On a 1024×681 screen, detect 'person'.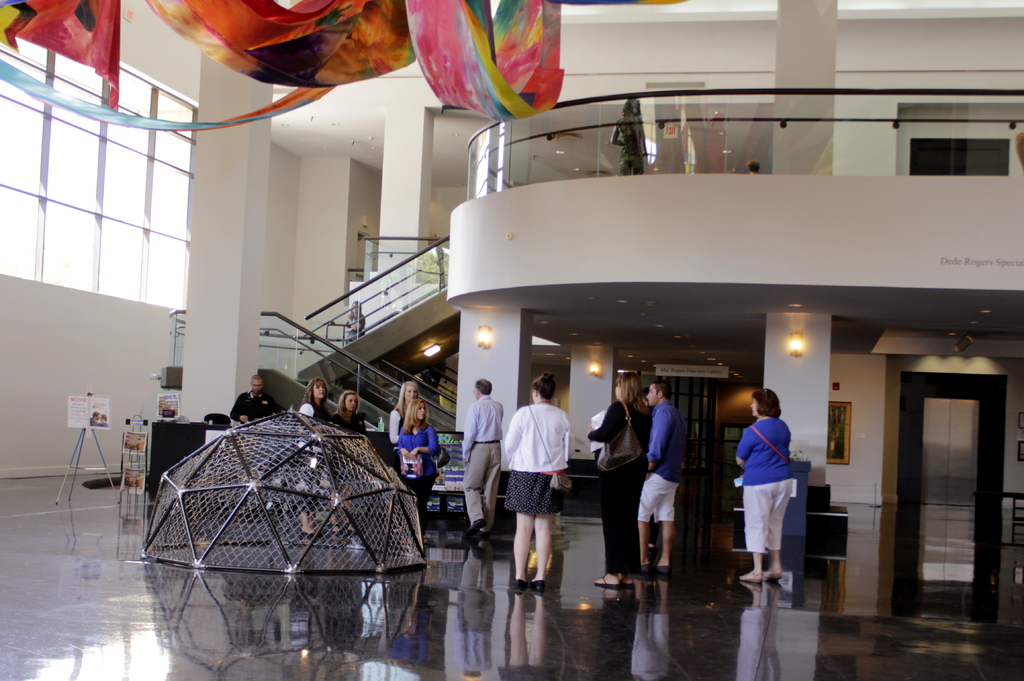
[left=596, top=365, right=649, bottom=581].
